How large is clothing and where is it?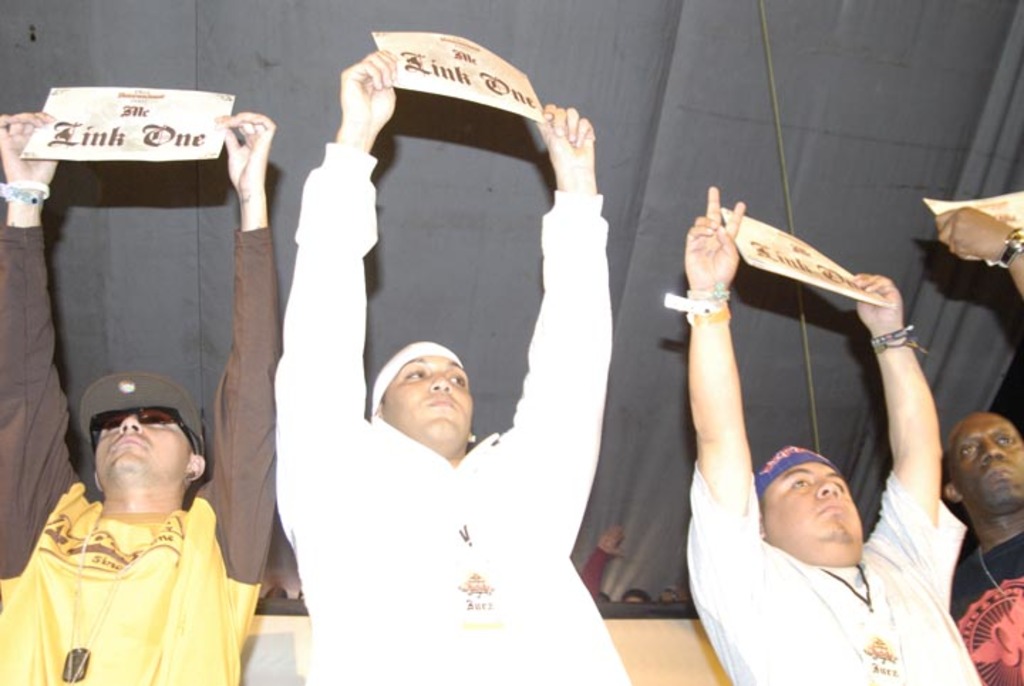
Bounding box: (0, 212, 276, 682).
